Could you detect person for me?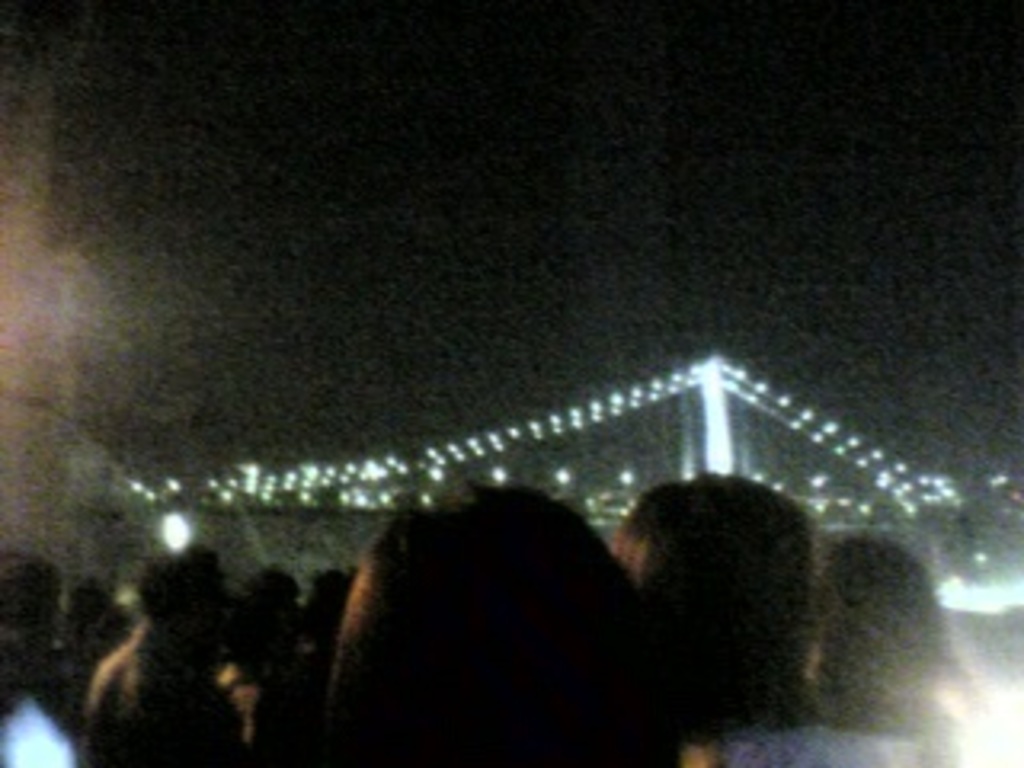
Detection result: (326, 502, 637, 765).
